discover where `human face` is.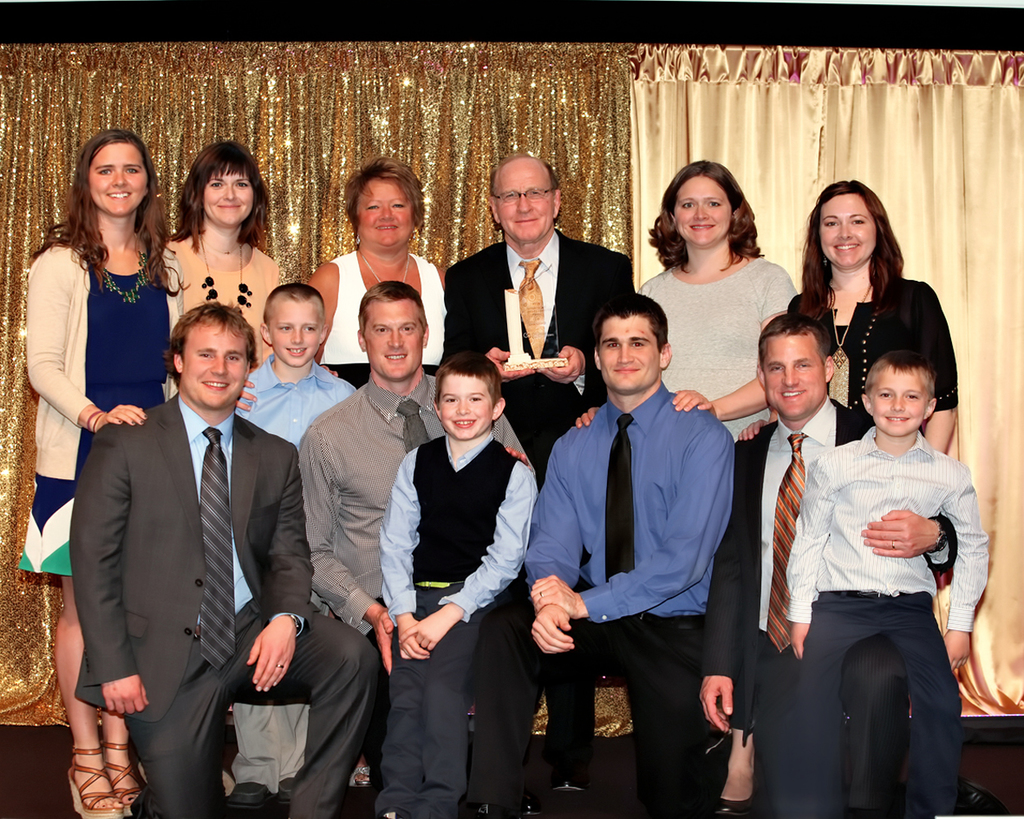
Discovered at {"x1": 759, "y1": 337, "x2": 823, "y2": 410}.
